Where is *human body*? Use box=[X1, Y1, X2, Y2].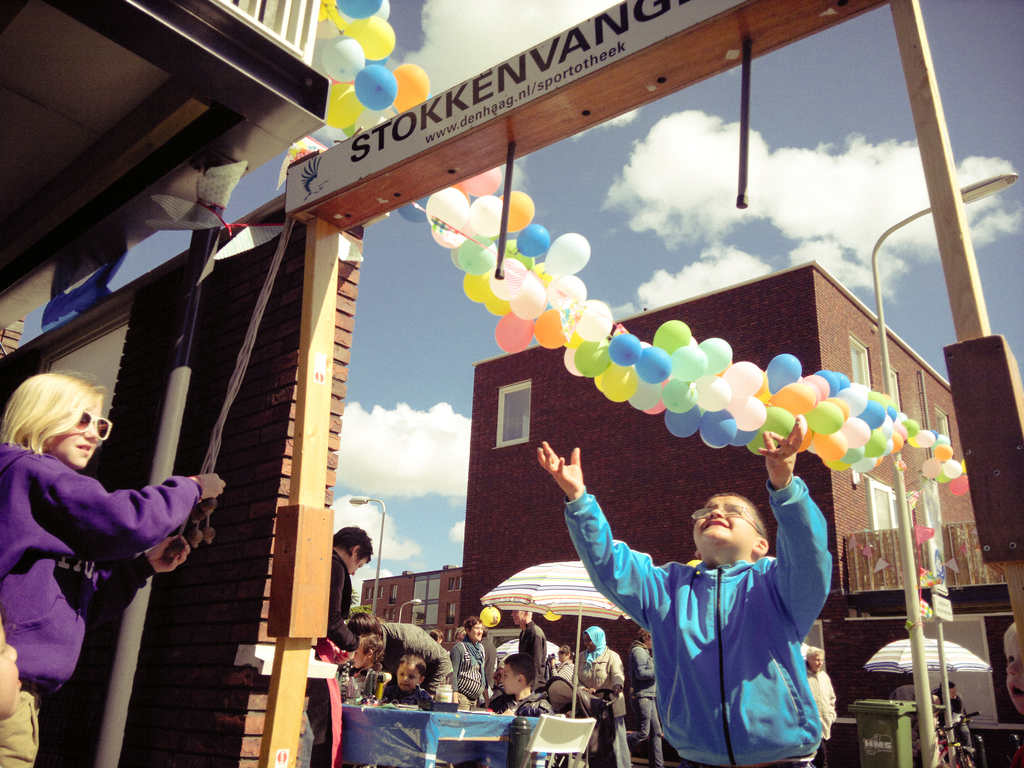
box=[931, 691, 975, 767].
